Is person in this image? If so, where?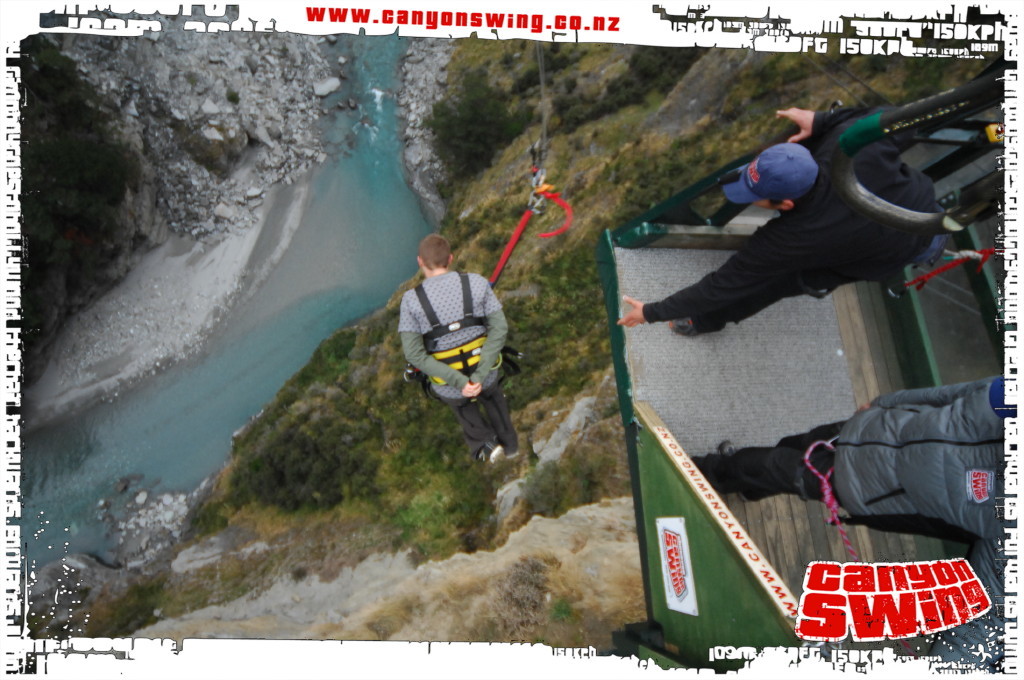
Yes, at rect(612, 98, 943, 333).
